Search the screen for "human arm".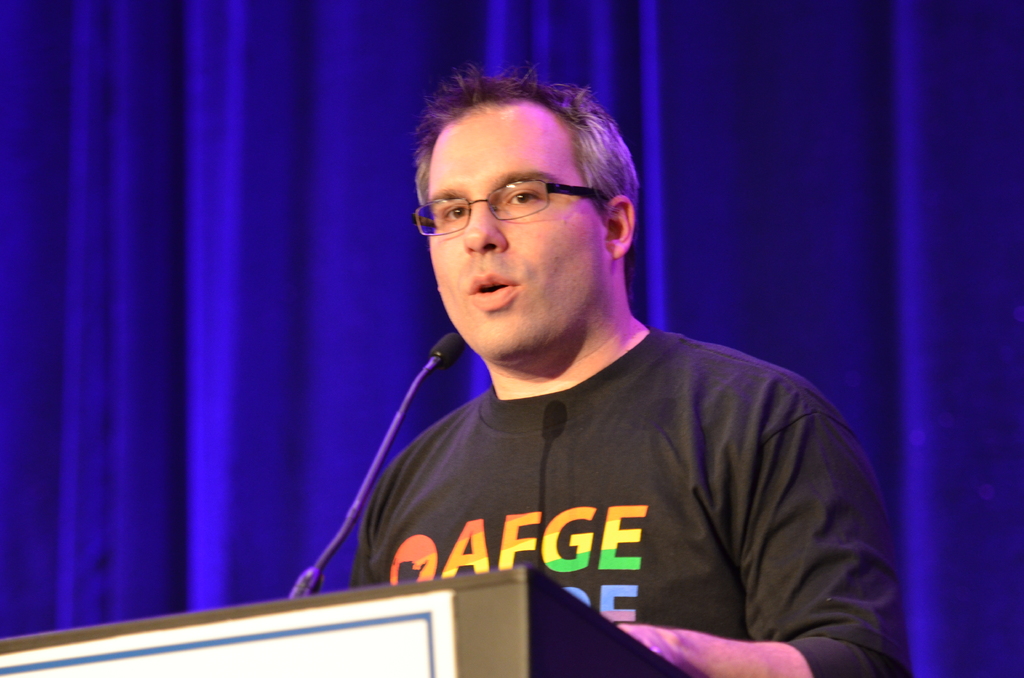
Found at bbox(349, 503, 371, 588).
